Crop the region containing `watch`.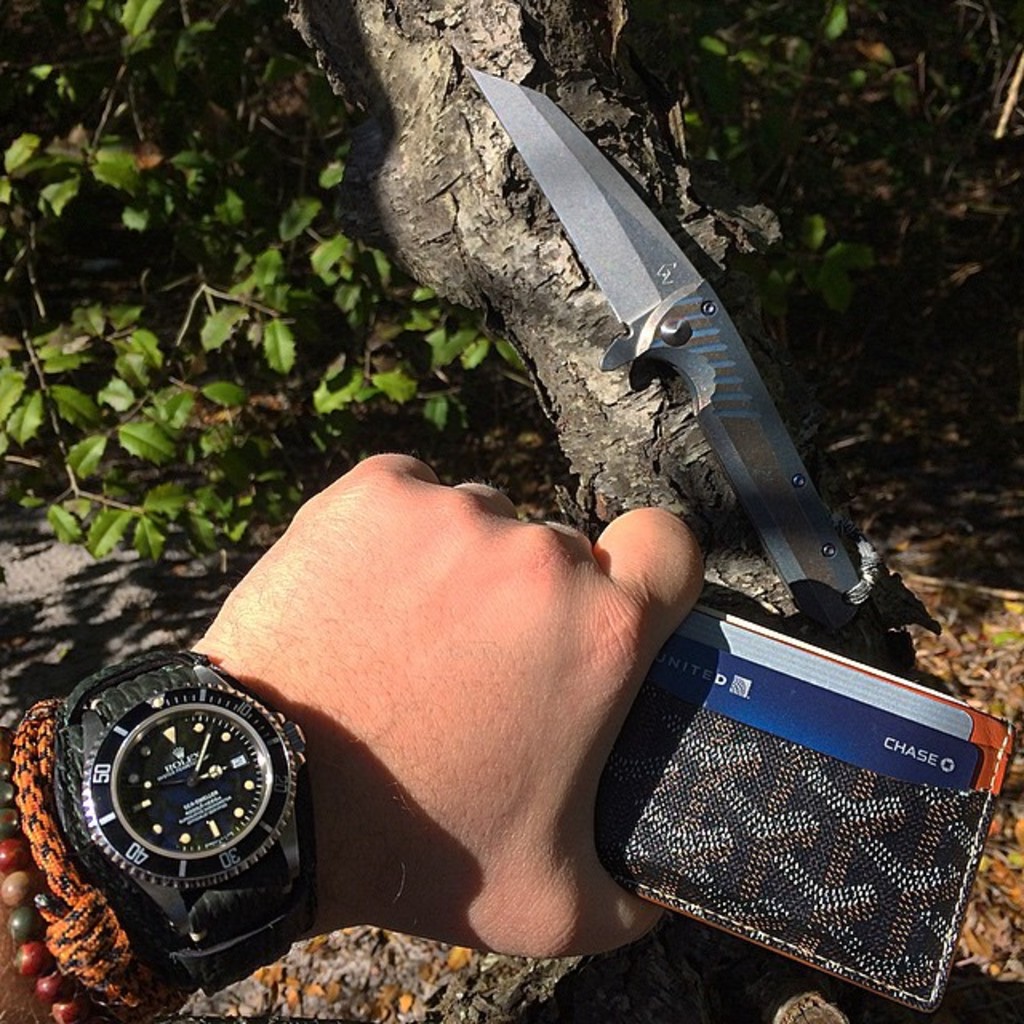
Crop region: bbox(58, 651, 304, 997).
